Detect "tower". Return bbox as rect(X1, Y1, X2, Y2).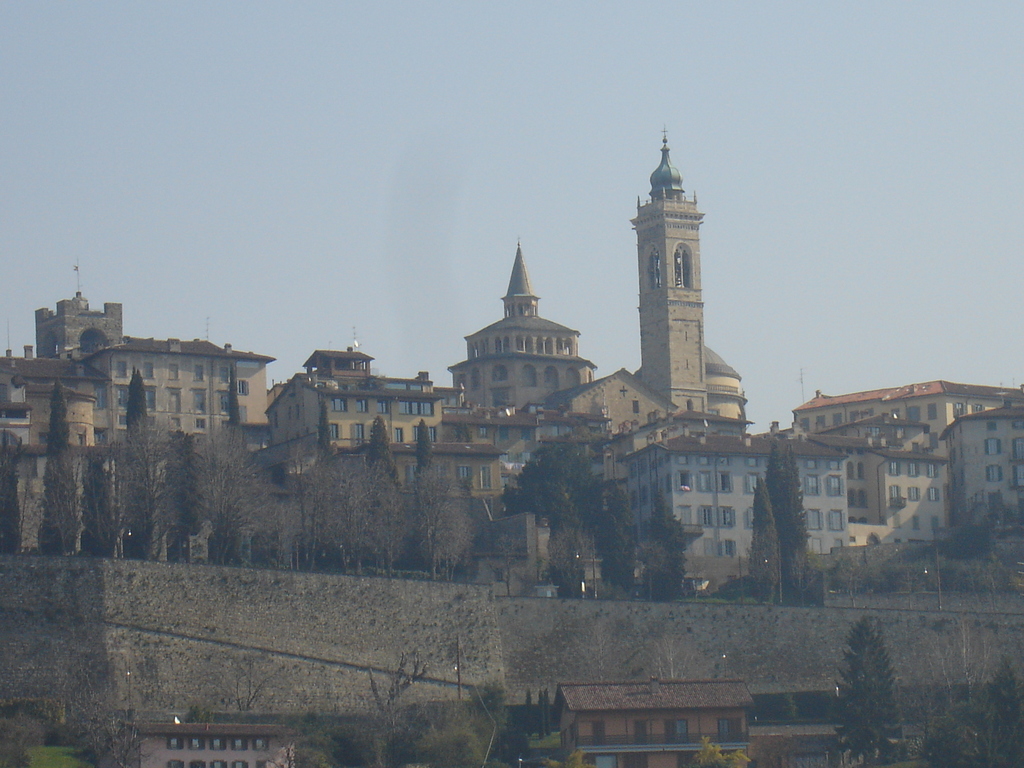
rect(579, 100, 744, 438).
